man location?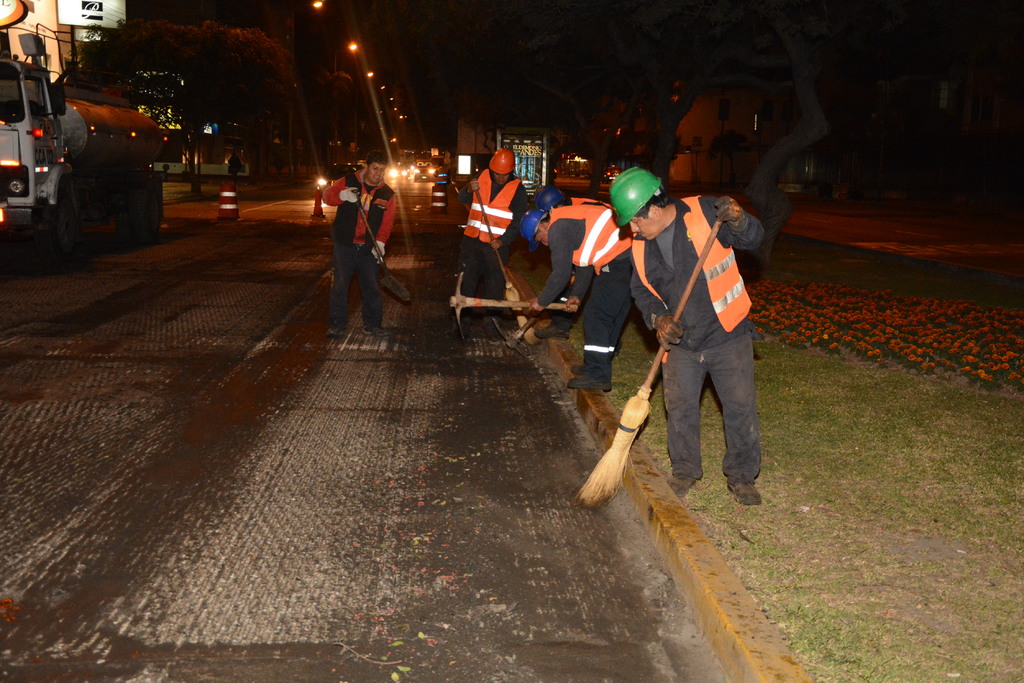
locate(516, 204, 635, 390)
